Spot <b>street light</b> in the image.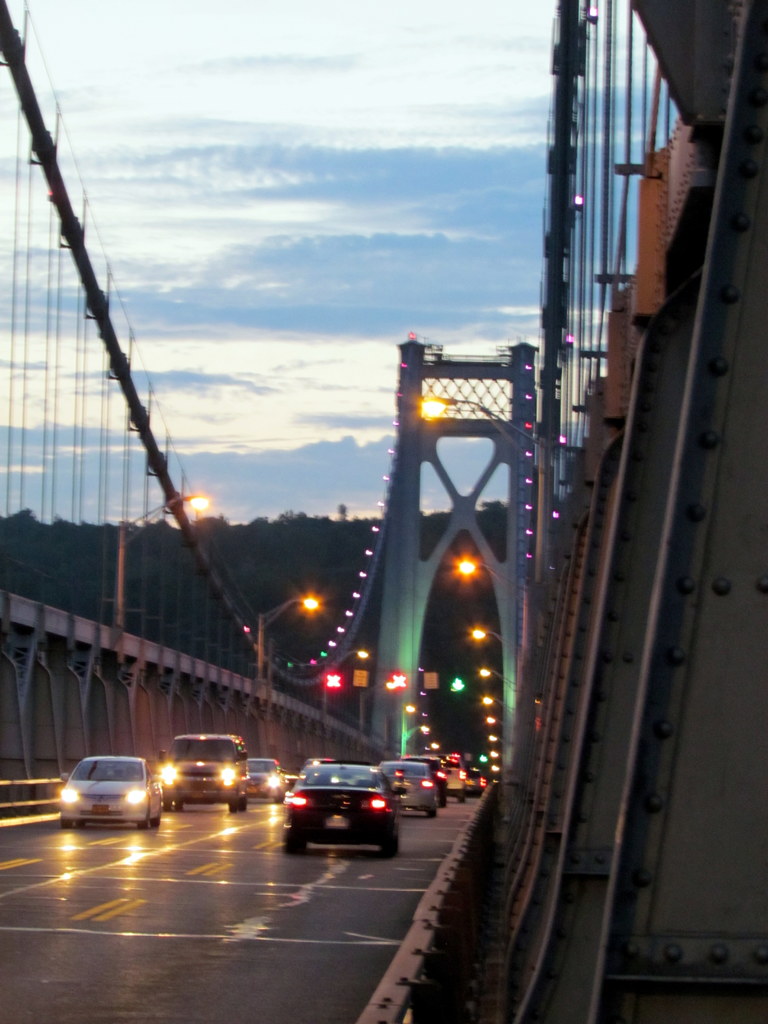
<b>street light</b> found at l=260, t=593, r=319, b=710.
